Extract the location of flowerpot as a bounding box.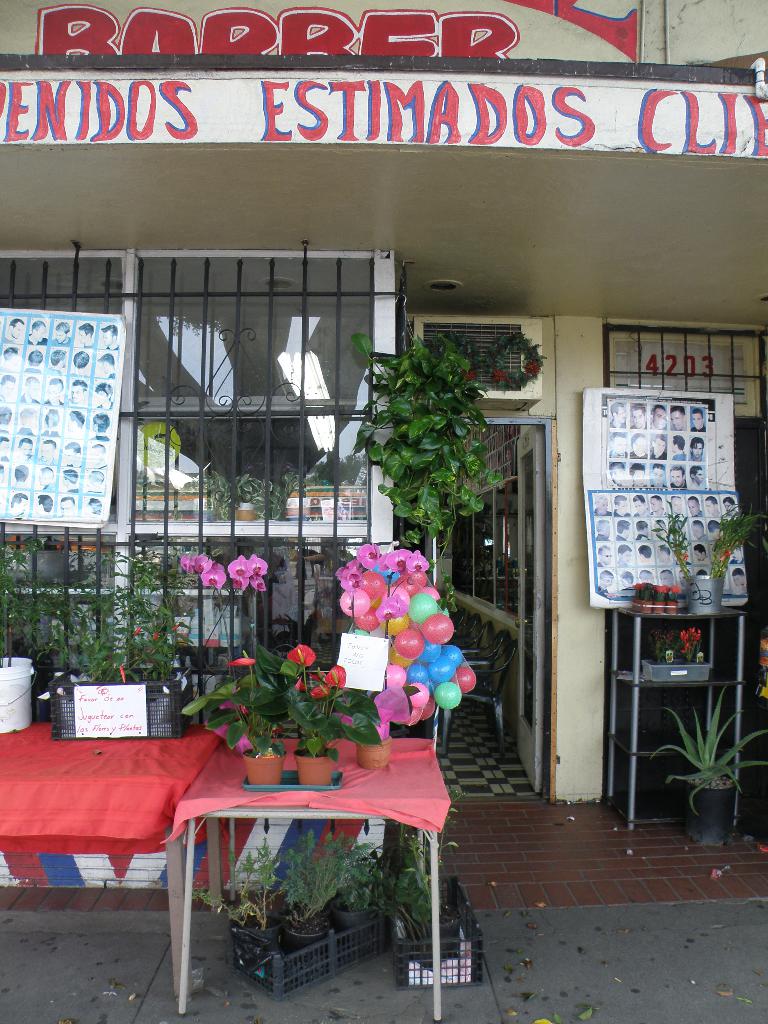
<box>297,744,335,790</box>.
